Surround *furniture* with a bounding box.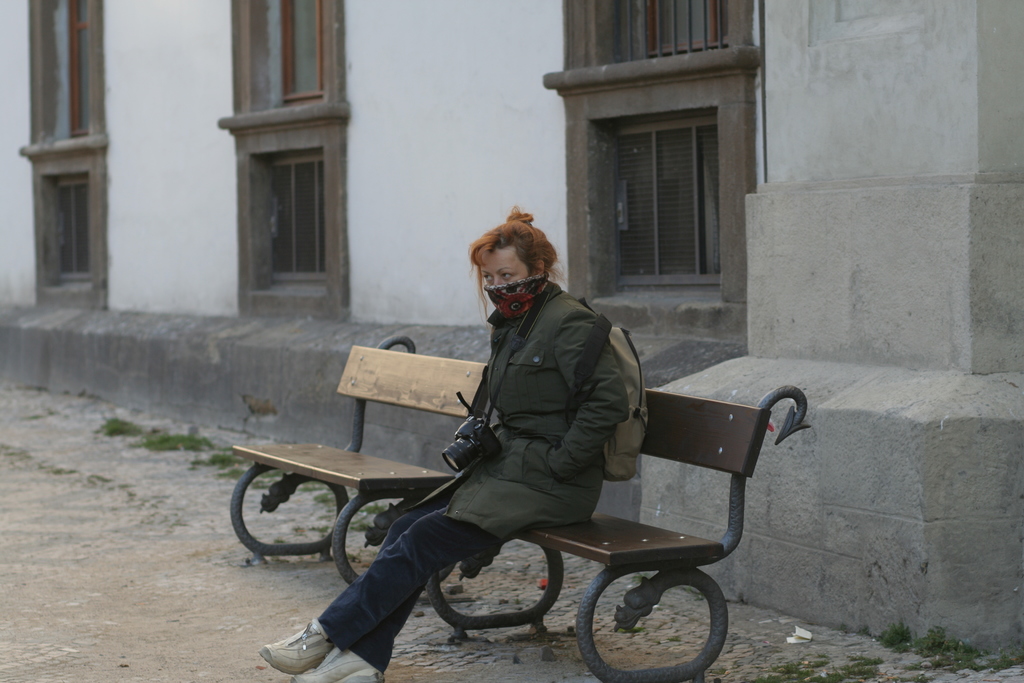
{"left": 228, "top": 334, "right": 813, "bottom": 682}.
